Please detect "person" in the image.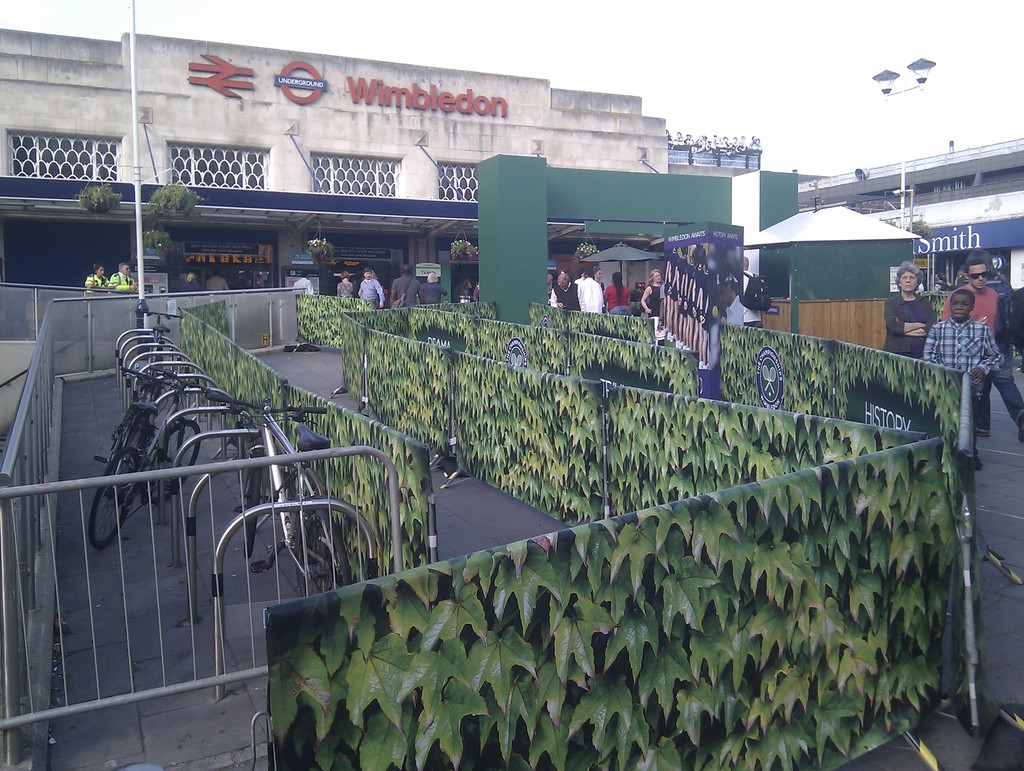
(918,295,1000,465).
